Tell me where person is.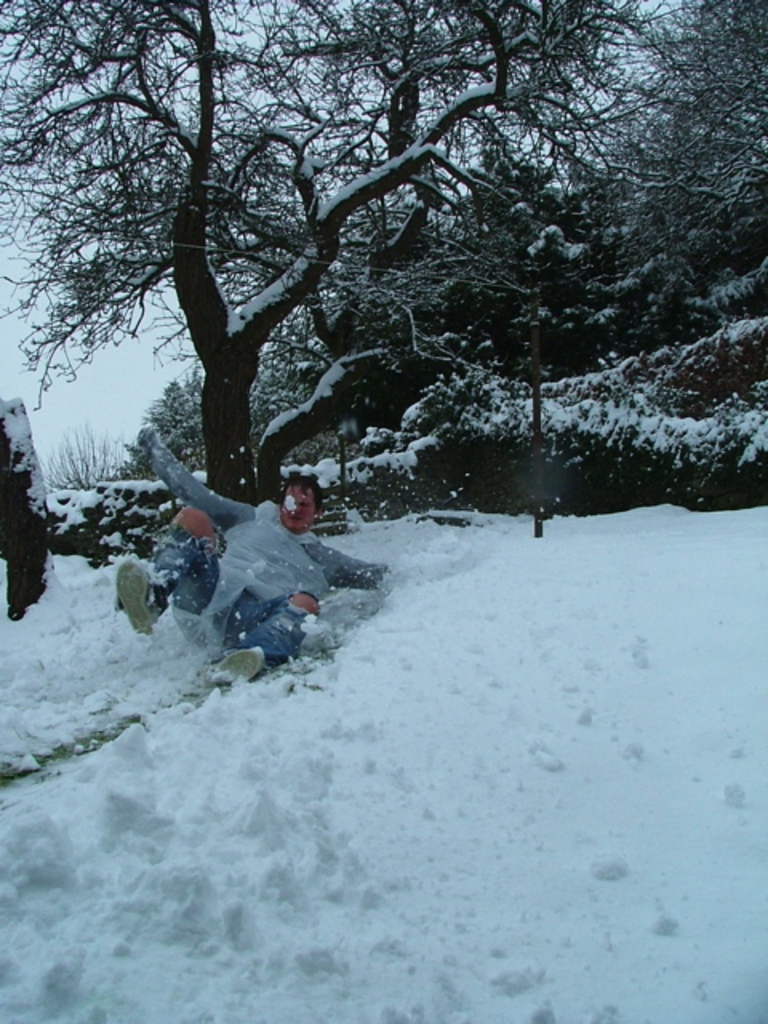
person is at x1=155 y1=419 x2=344 y2=690.
